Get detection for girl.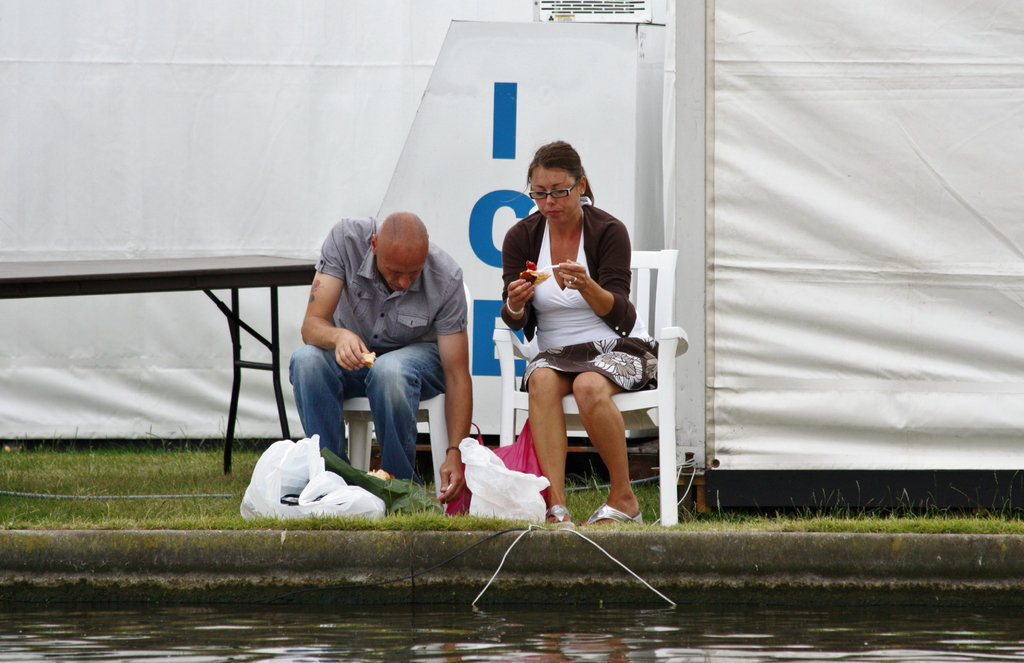
Detection: {"left": 492, "top": 139, "right": 657, "bottom": 531}.
